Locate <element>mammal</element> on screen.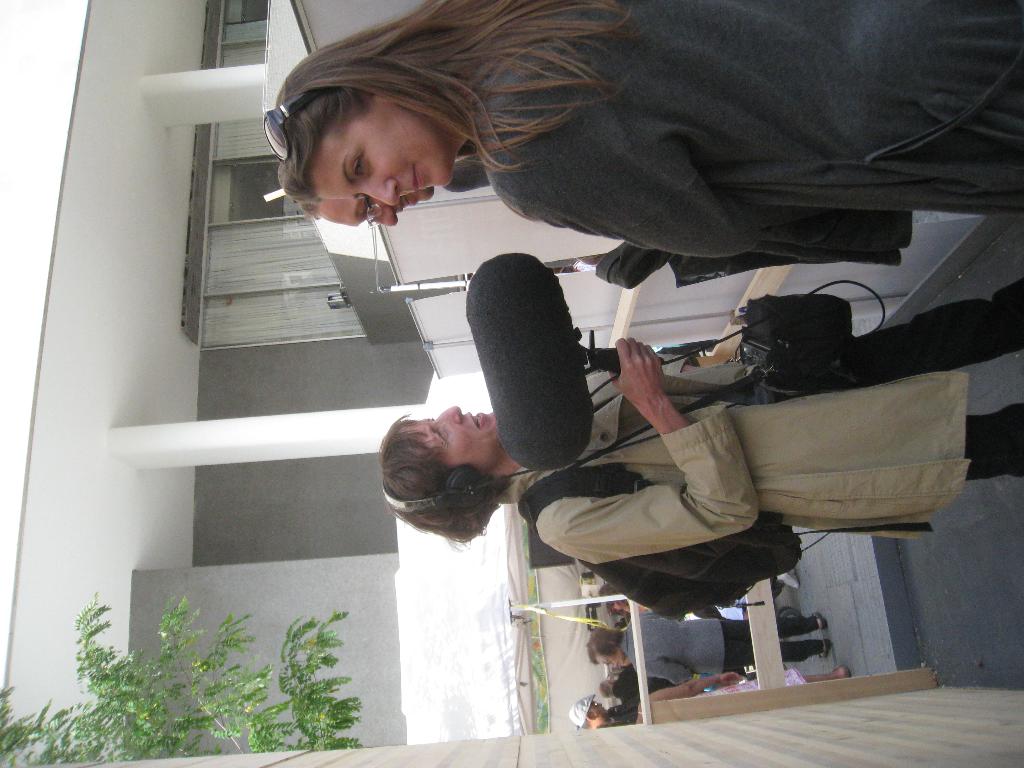
On screen at [left=375, top=283, right=1023, bottom=623].
